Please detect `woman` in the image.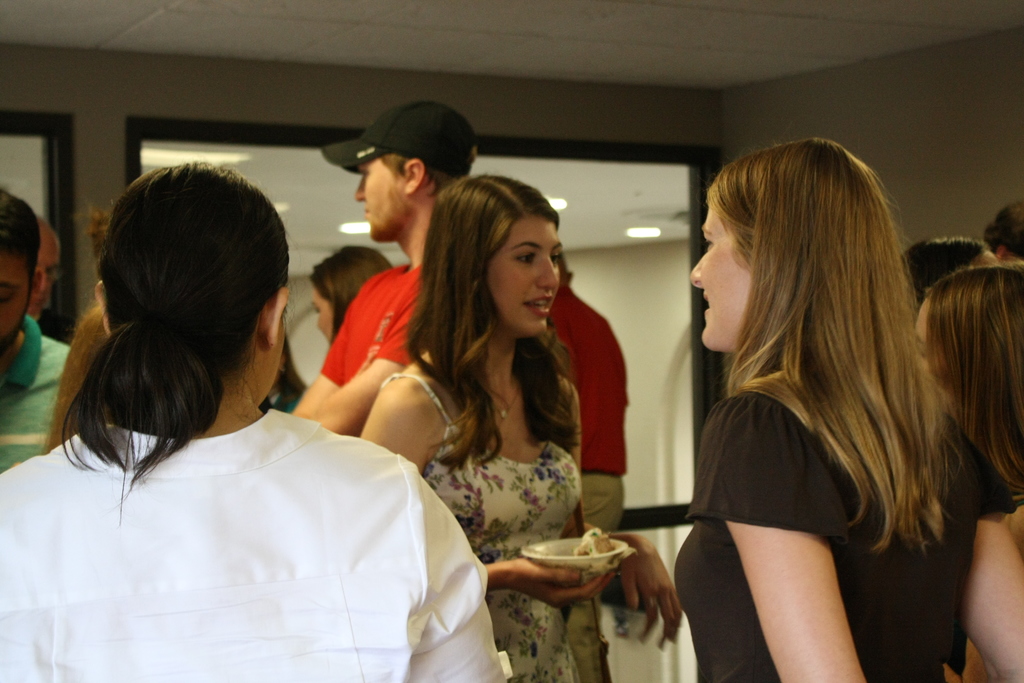
crop(0, 162, 504, 682).
